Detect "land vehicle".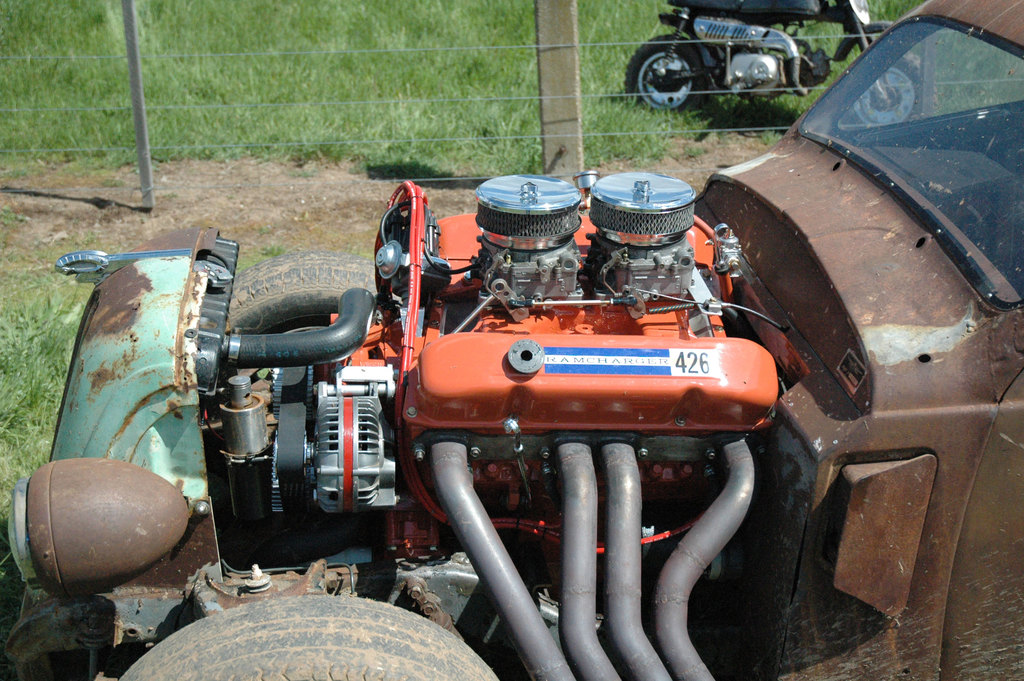
Detected at bbox=(0, 0, 1023, 680).
